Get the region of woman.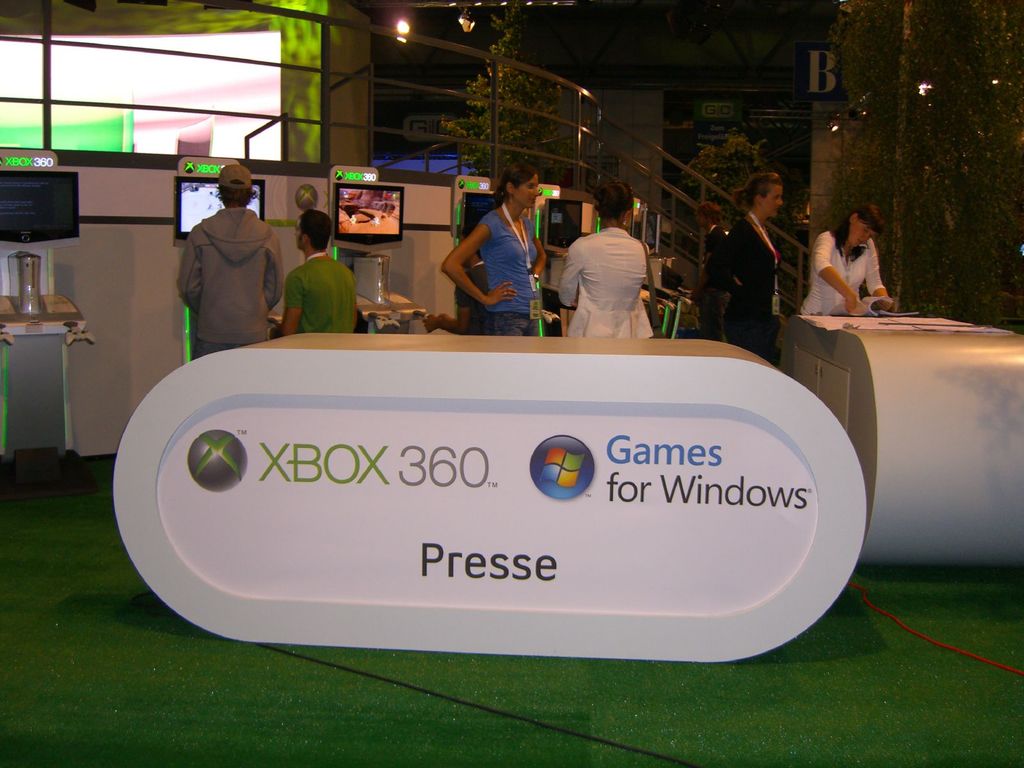
794,202,900,317.
